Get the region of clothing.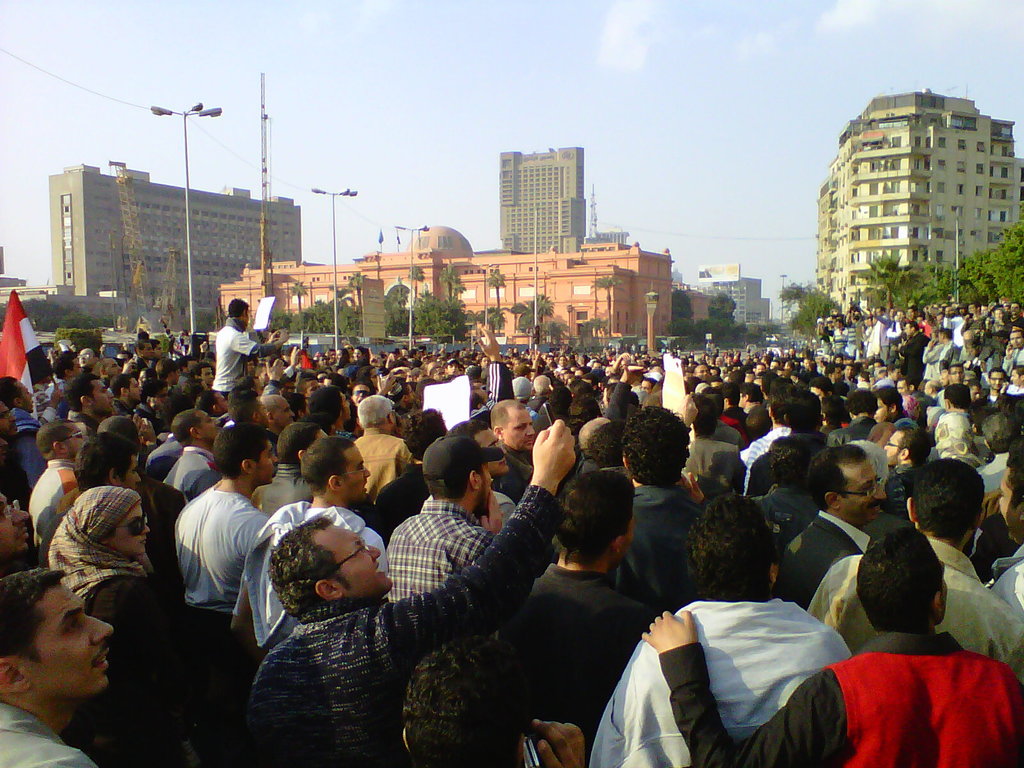
(225,484,559,759).
